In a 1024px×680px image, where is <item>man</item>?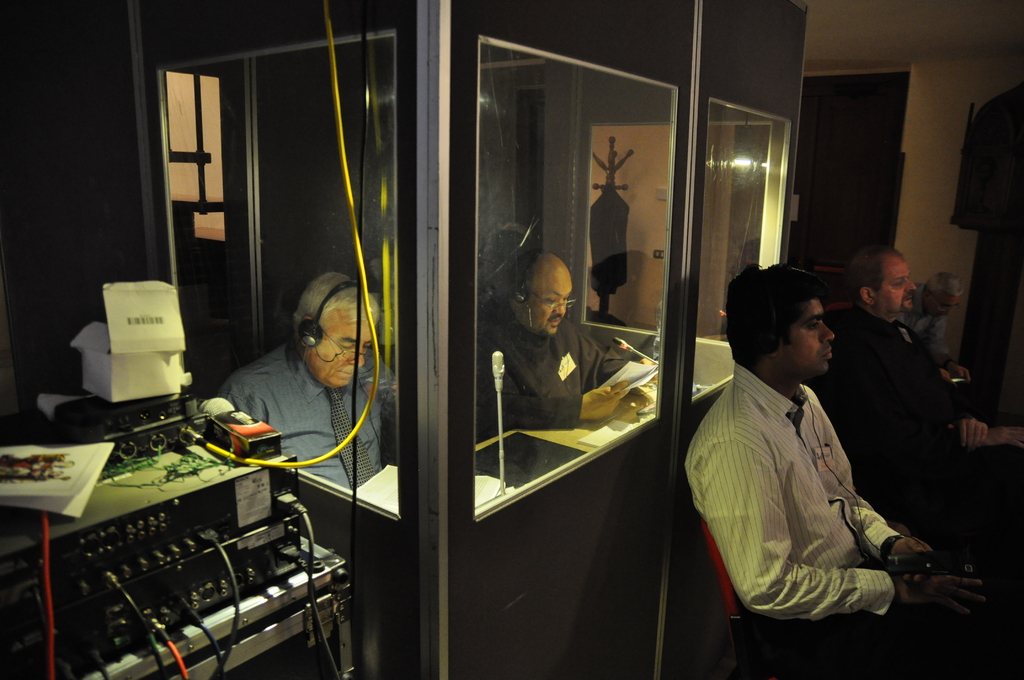
{"left": 430, "top": 244, "right": 664, "bottom": 433}.
